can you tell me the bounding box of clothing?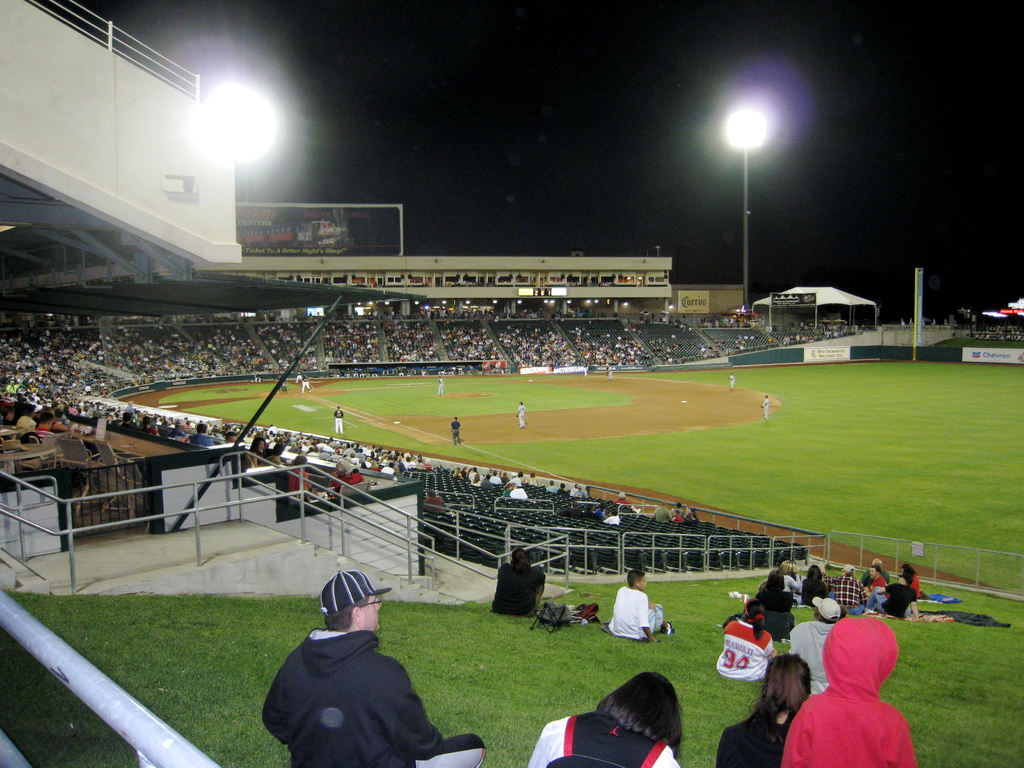
<region>452, 422, 465, 444</region>.
